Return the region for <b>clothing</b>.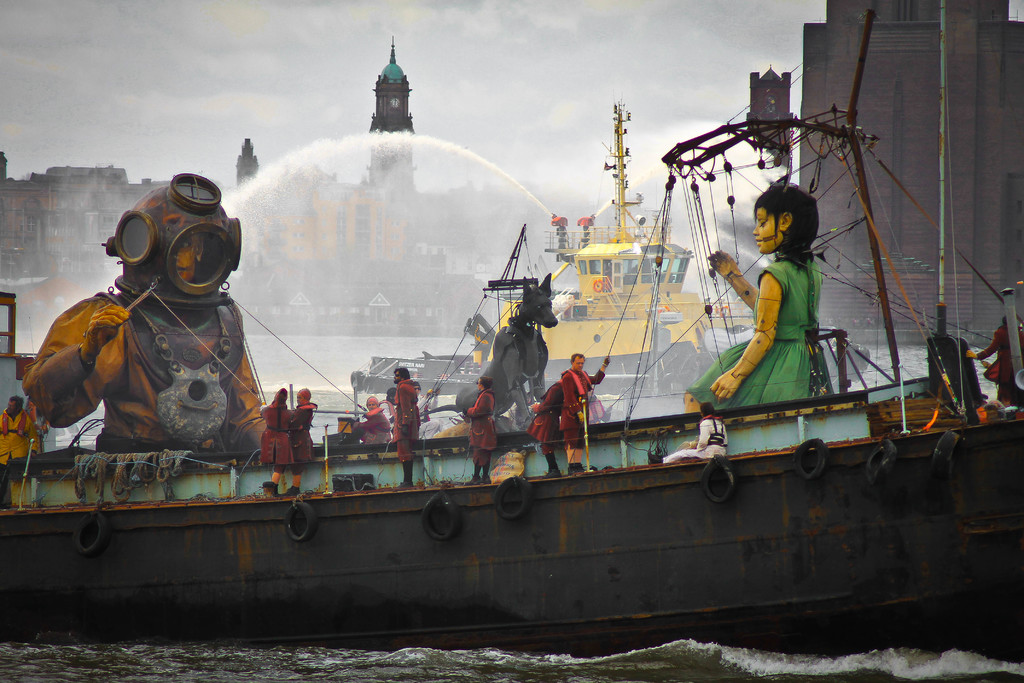
region(341, 407, 392, 446).
